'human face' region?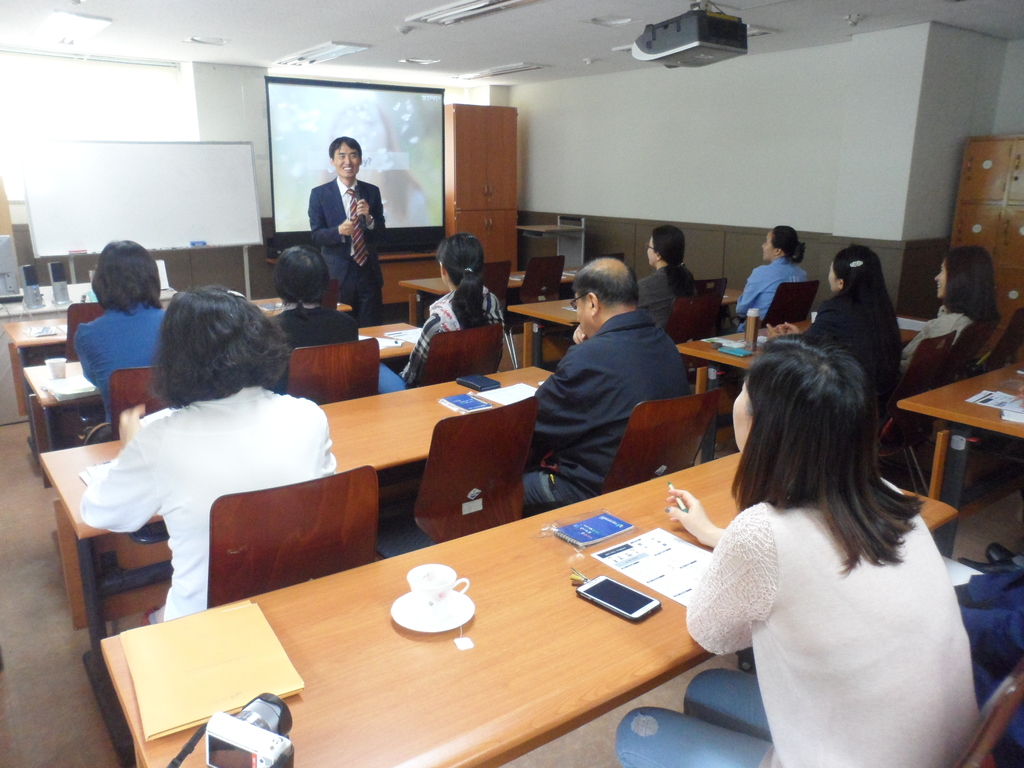
rect(761, 234, 772, 260)
